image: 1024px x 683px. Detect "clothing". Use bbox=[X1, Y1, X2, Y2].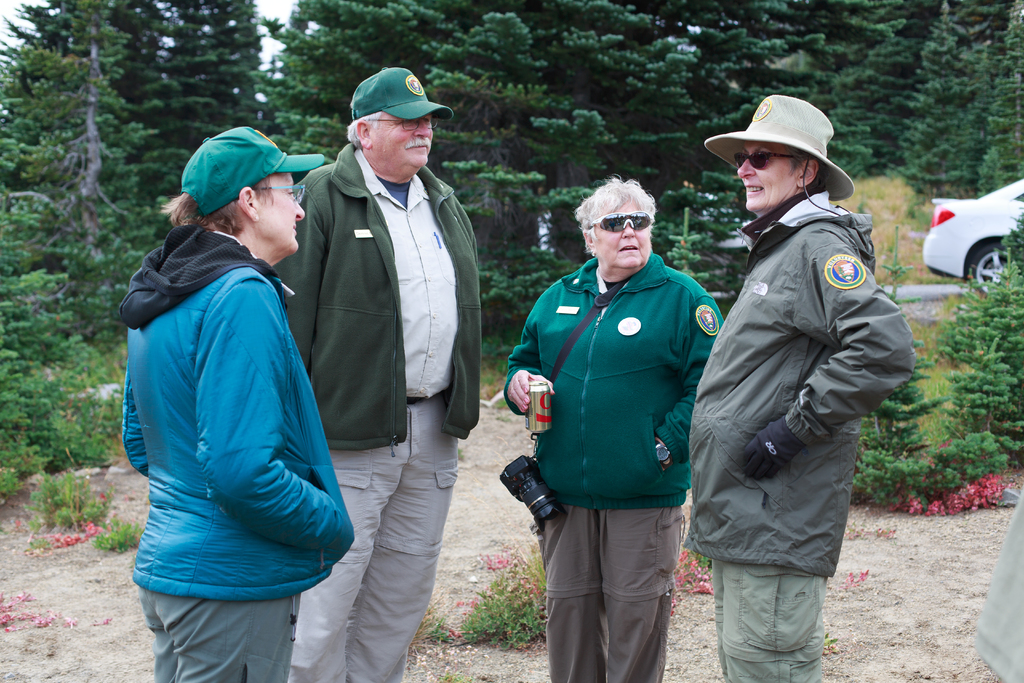
bbox=[270, 152, 481, 682].
